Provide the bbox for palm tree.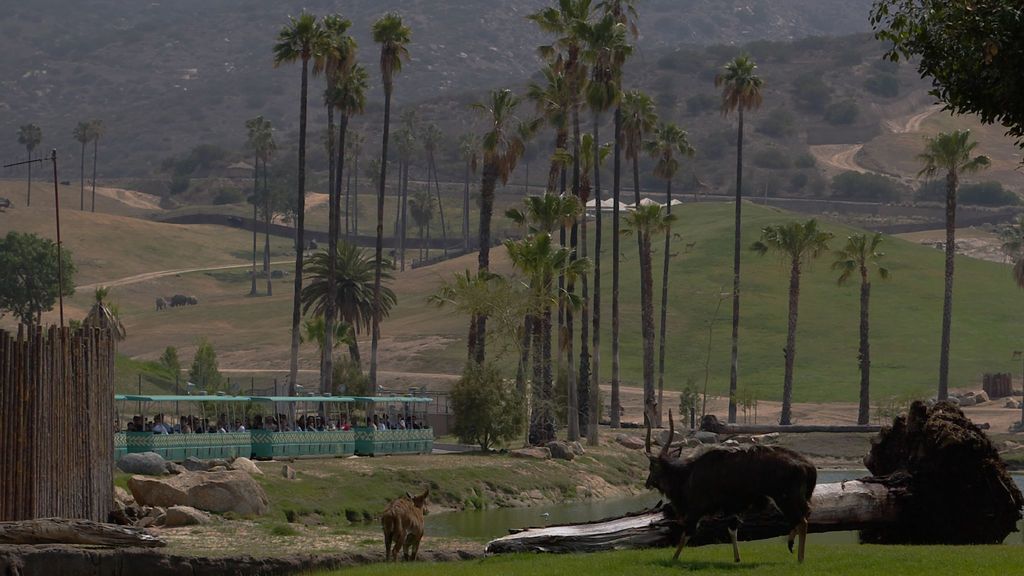
{"x1": 532, "y1": 7, "x2": 582, "y2": 468}.
